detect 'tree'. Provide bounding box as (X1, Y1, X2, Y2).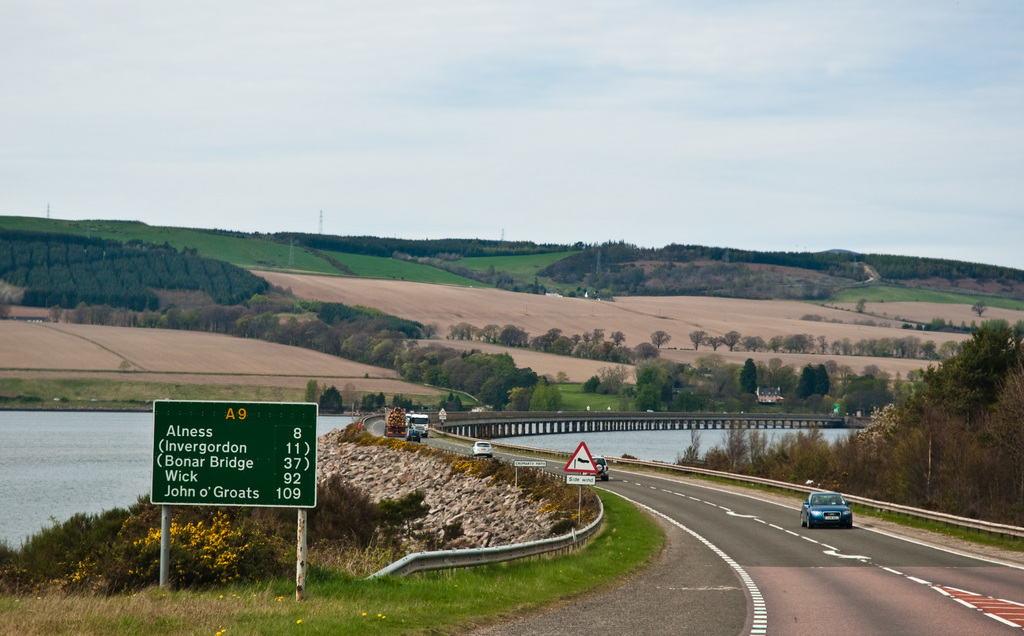
(719, 396, 757, 412).
